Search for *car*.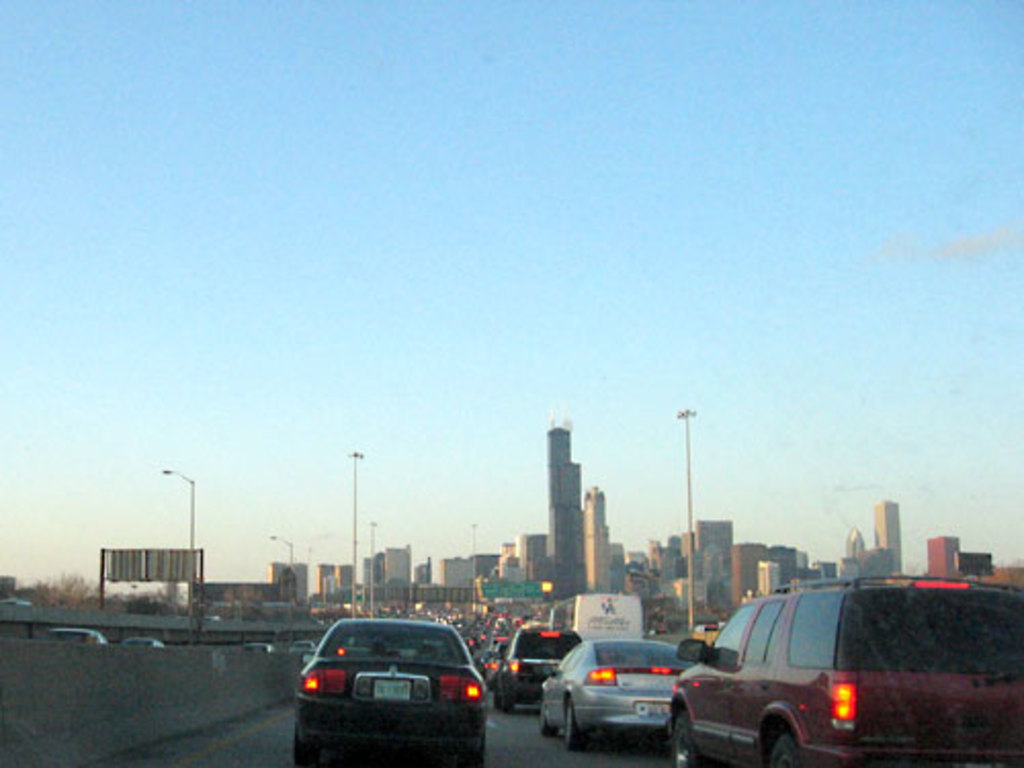
Found at l=487, t=629, r=580, b=702.
